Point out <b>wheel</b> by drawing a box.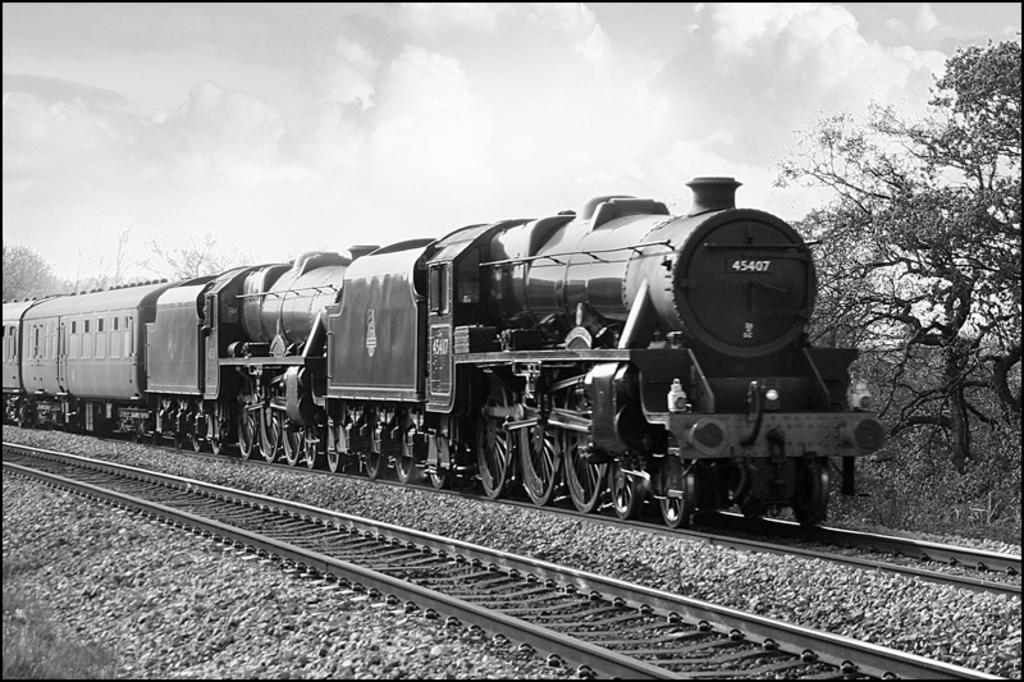
bbox=[735, 456, 771, 516].
